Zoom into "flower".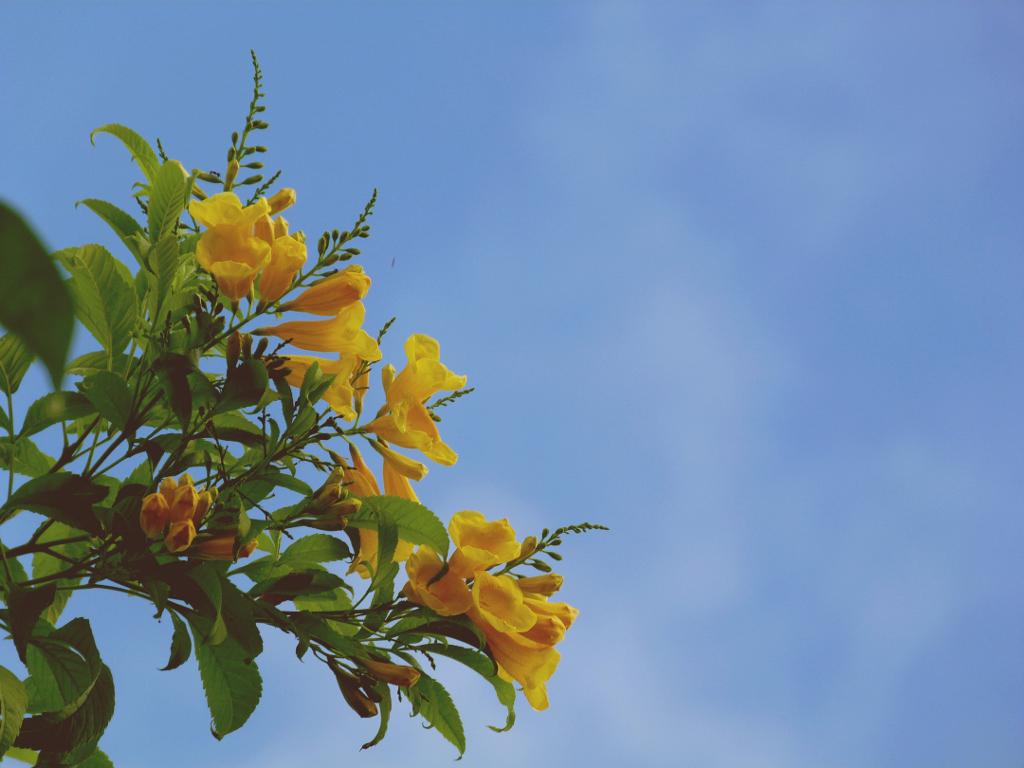
Zoom target: [left=470, top=561, right=537, bottom=633].
